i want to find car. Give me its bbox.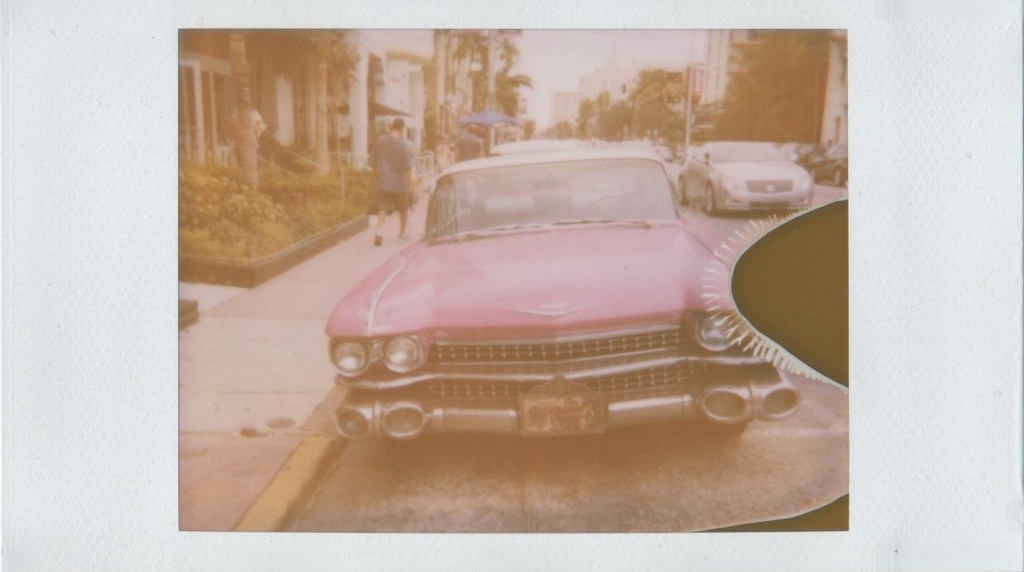
box(681, 141, 816, 221).
